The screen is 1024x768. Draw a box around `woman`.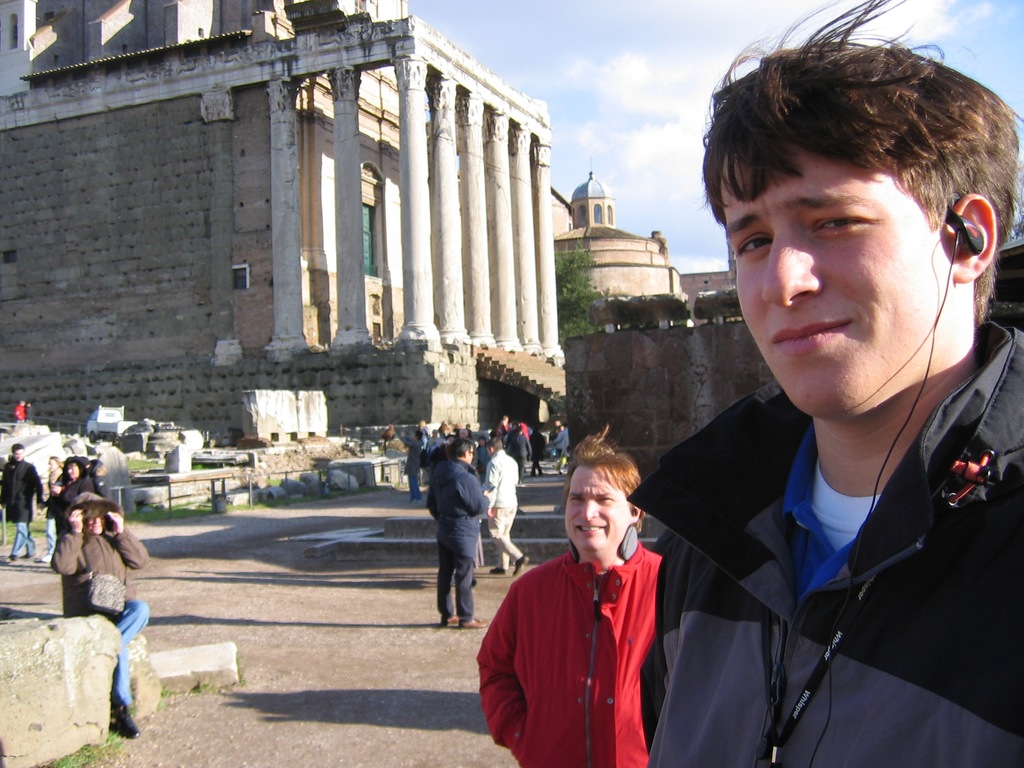
bbox(42, 449, 97, 562).
